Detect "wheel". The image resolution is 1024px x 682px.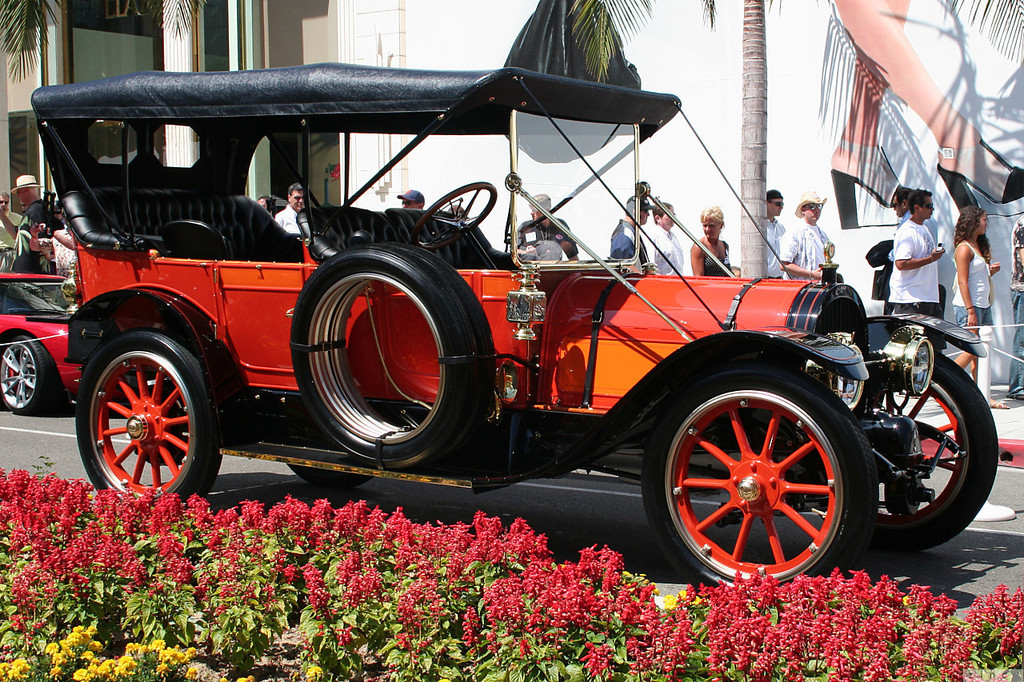
x1=801, y1=349, x2=1001, y2=556.
